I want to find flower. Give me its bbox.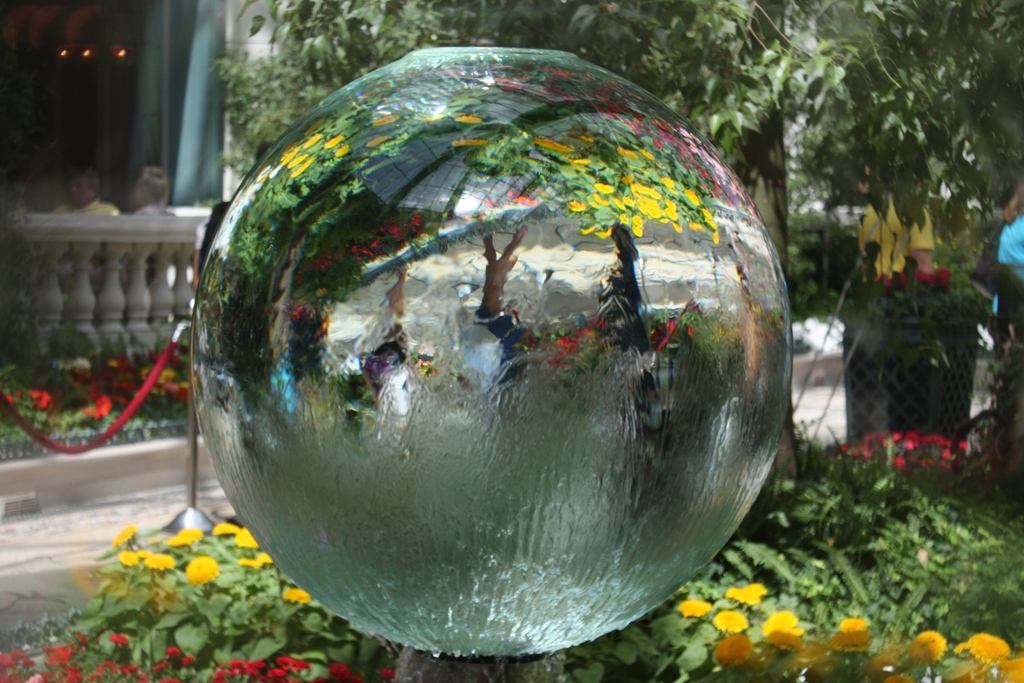
x1=232, y1=525, x2=257, y2=550.
